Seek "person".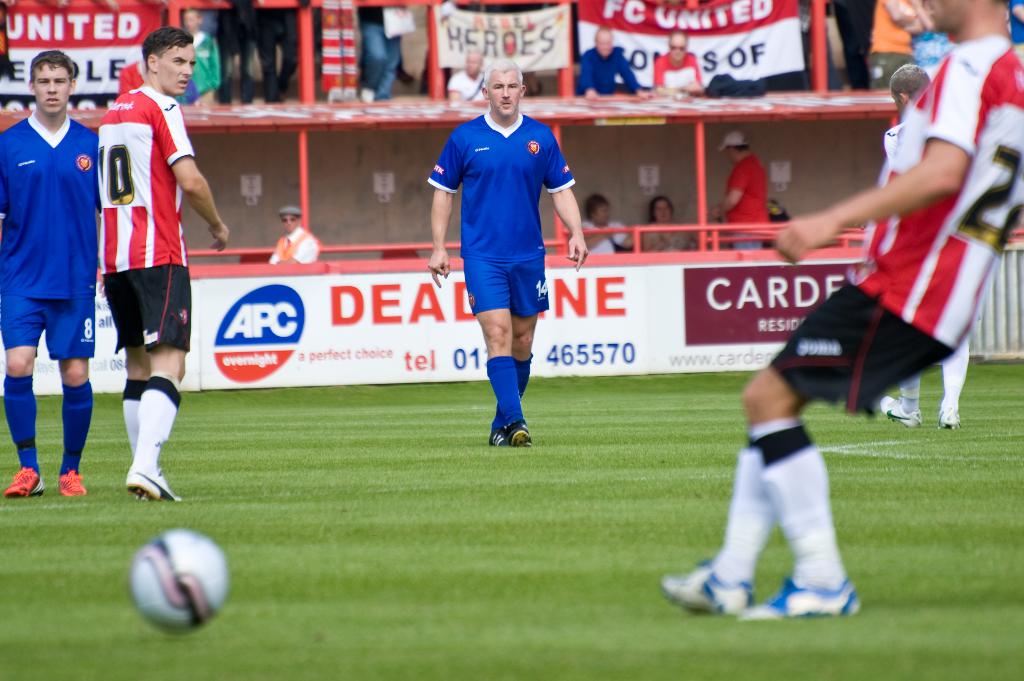
574 24 654 97.
